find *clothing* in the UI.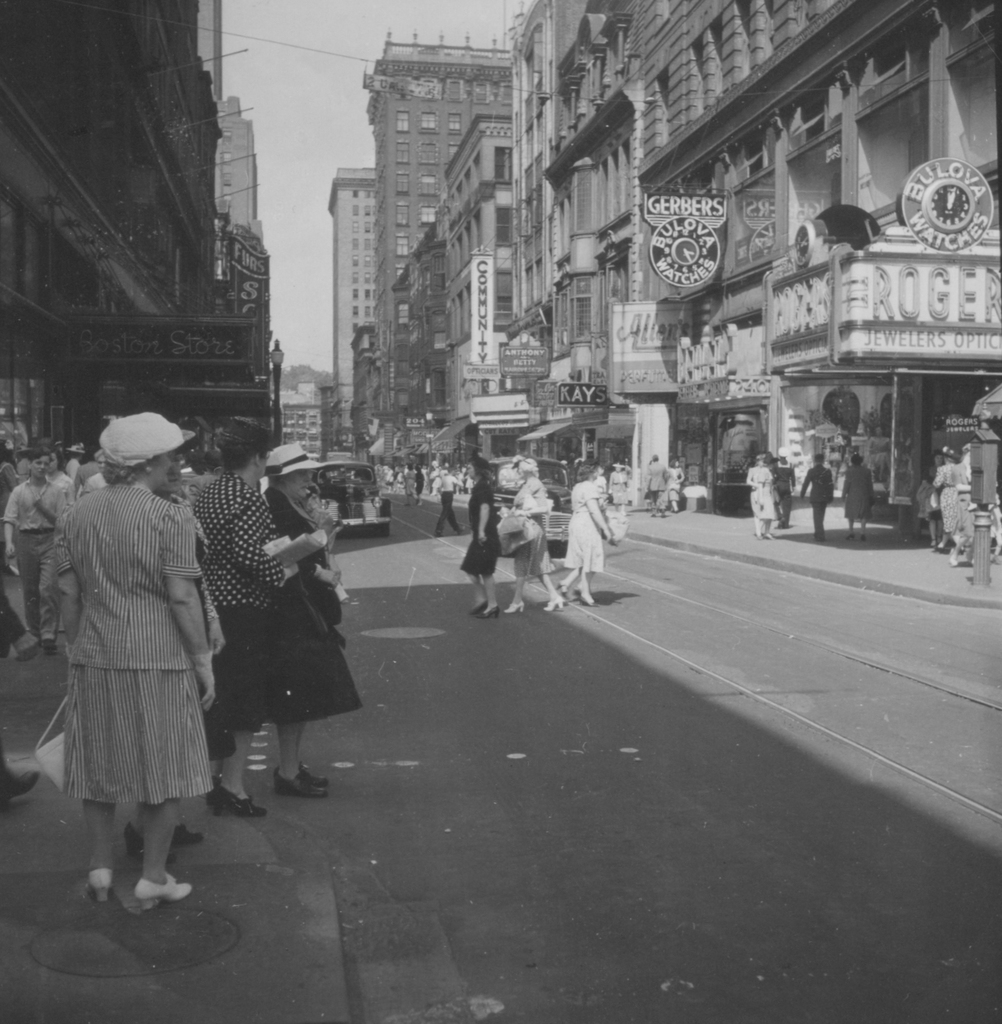
UI element at l=744, t=466, r=783, b=527.
